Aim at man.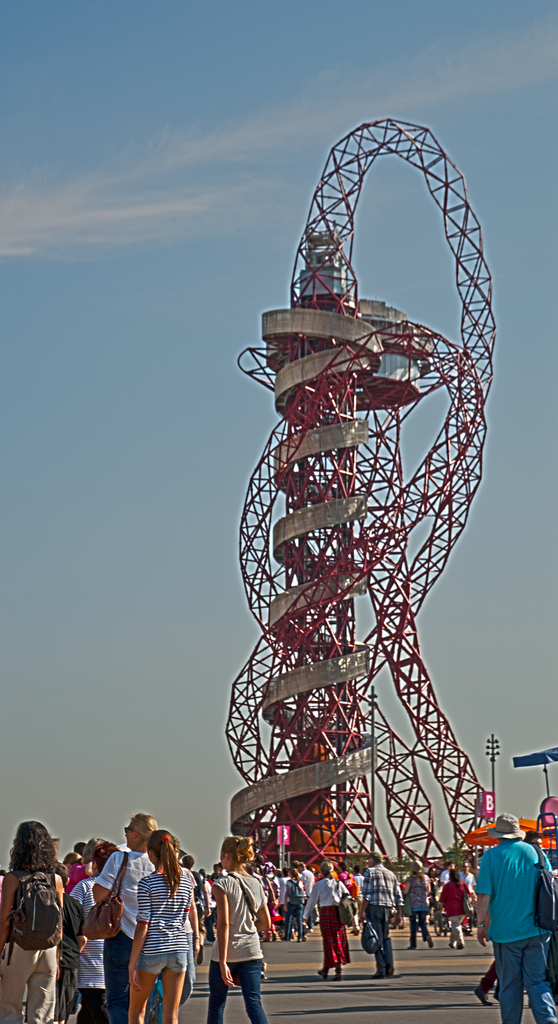
Aimed at bbox=[465, 817, 554, 1014].
